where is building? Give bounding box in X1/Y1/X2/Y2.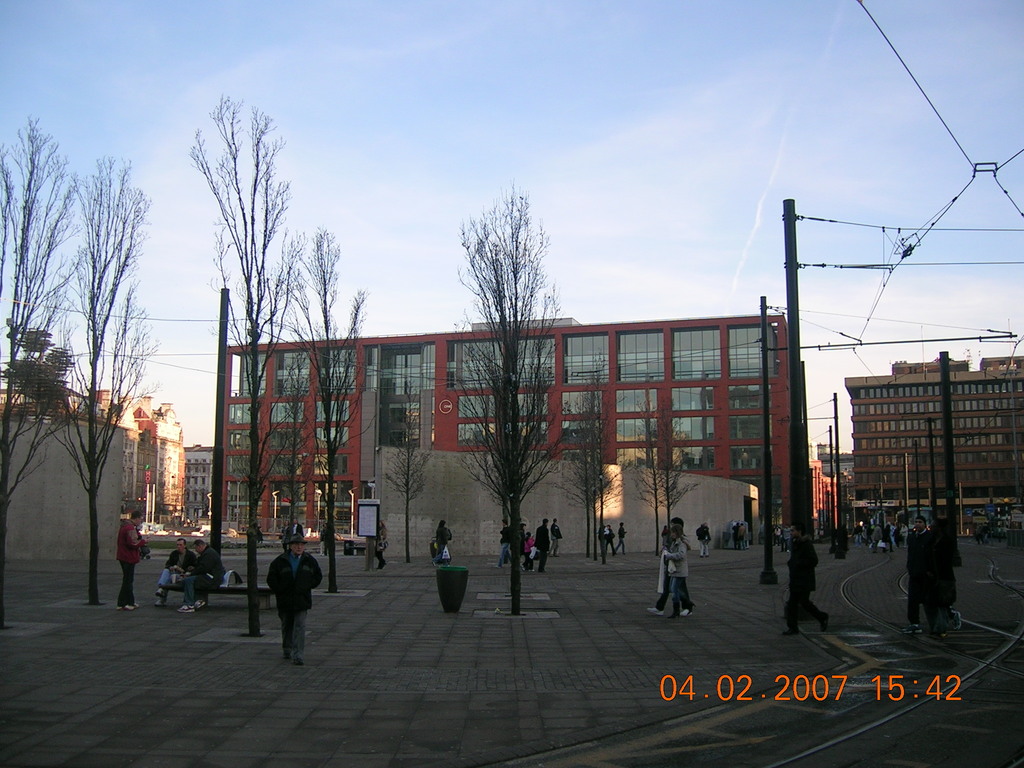
4/381/186/534.
